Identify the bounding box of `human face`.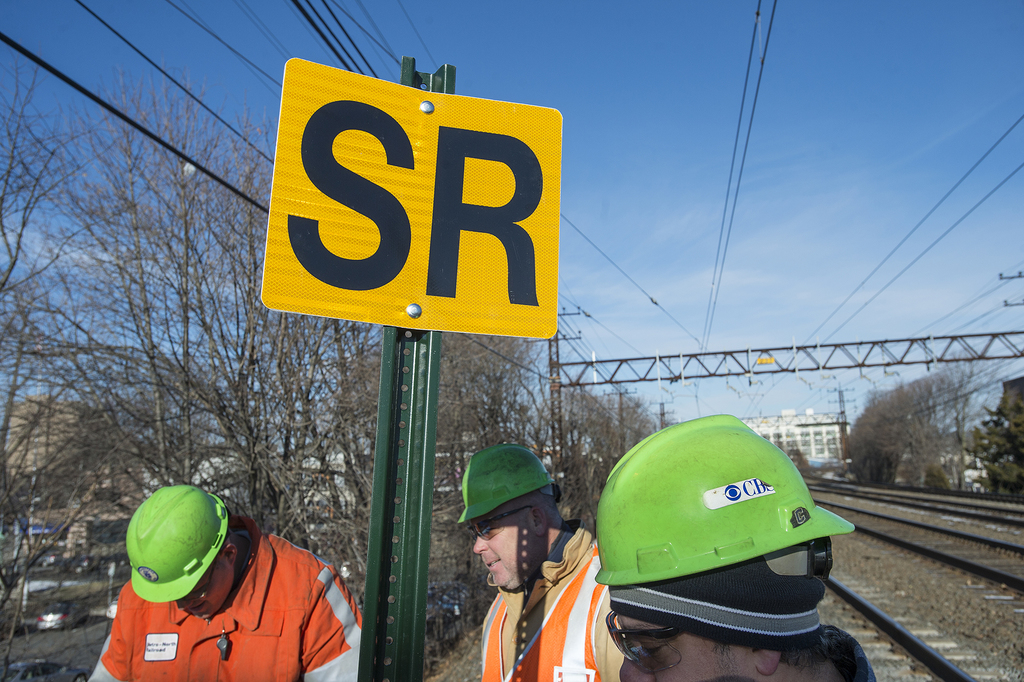
x1=176, y1=562, x2=231, y2=619.
